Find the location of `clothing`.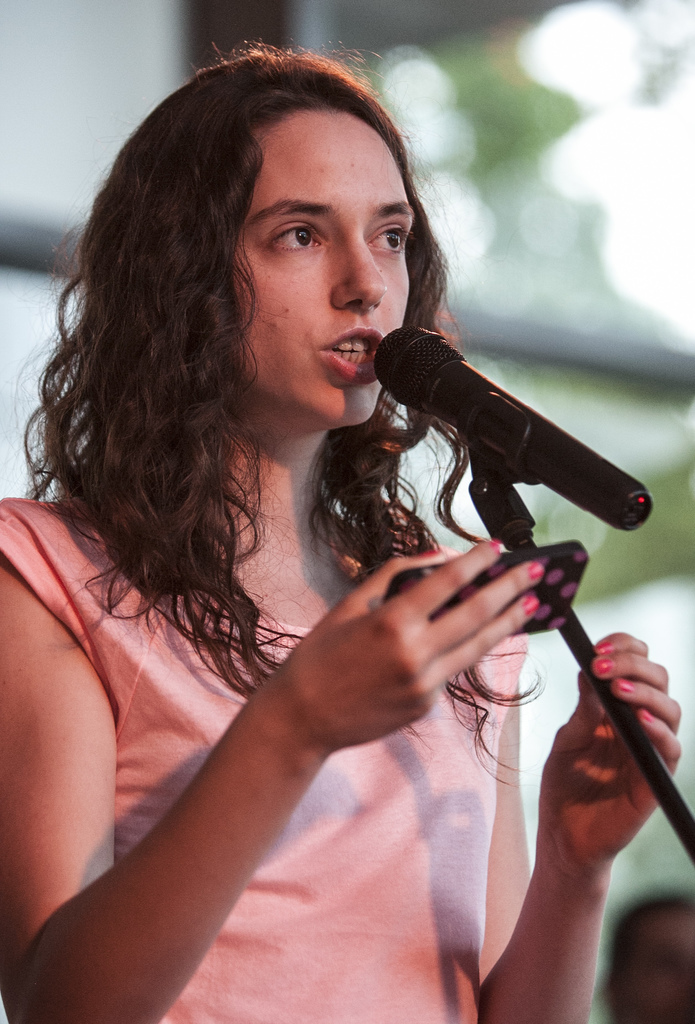
Location: rect(42, 547, 500, 1009).
